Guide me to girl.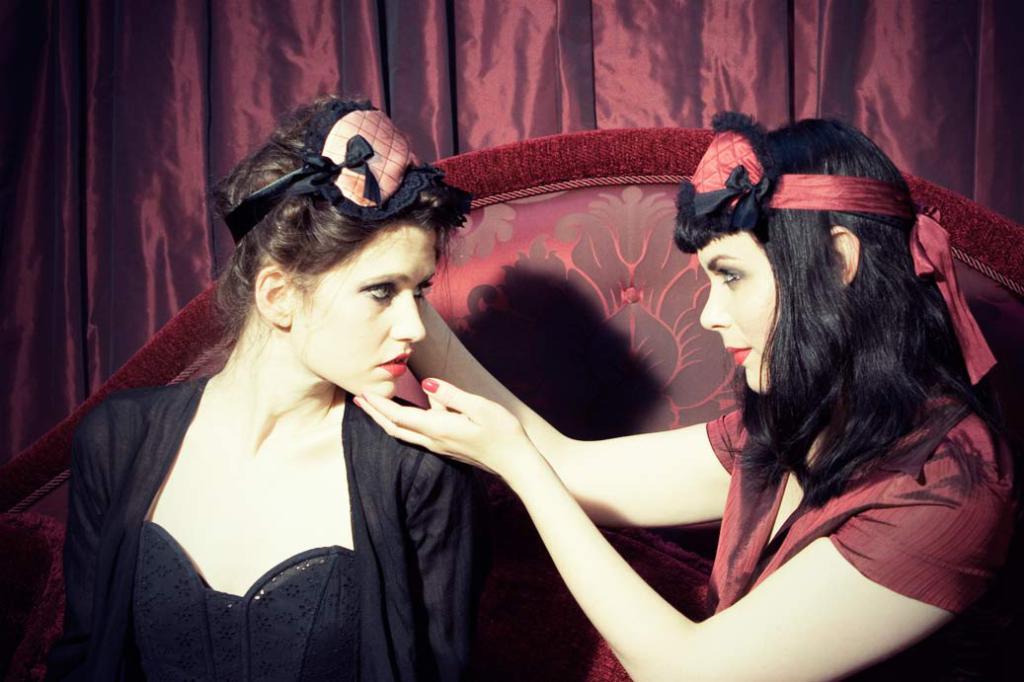
Guidance: detection(354, 117, 1023, 681).
